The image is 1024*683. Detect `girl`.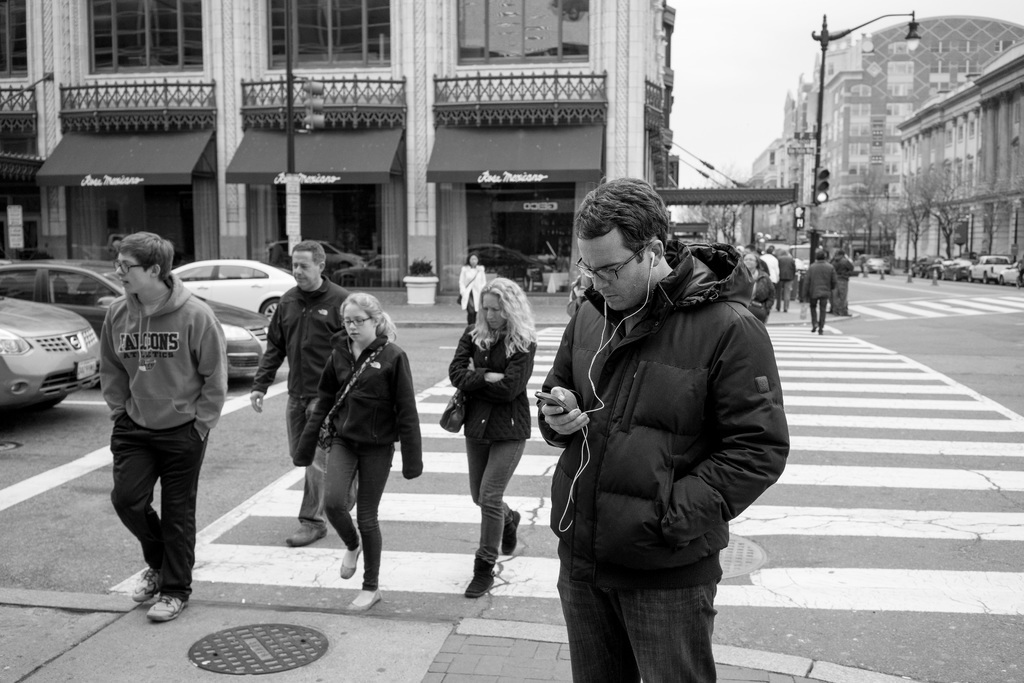
Detection: [447, 282, 536, 597].
